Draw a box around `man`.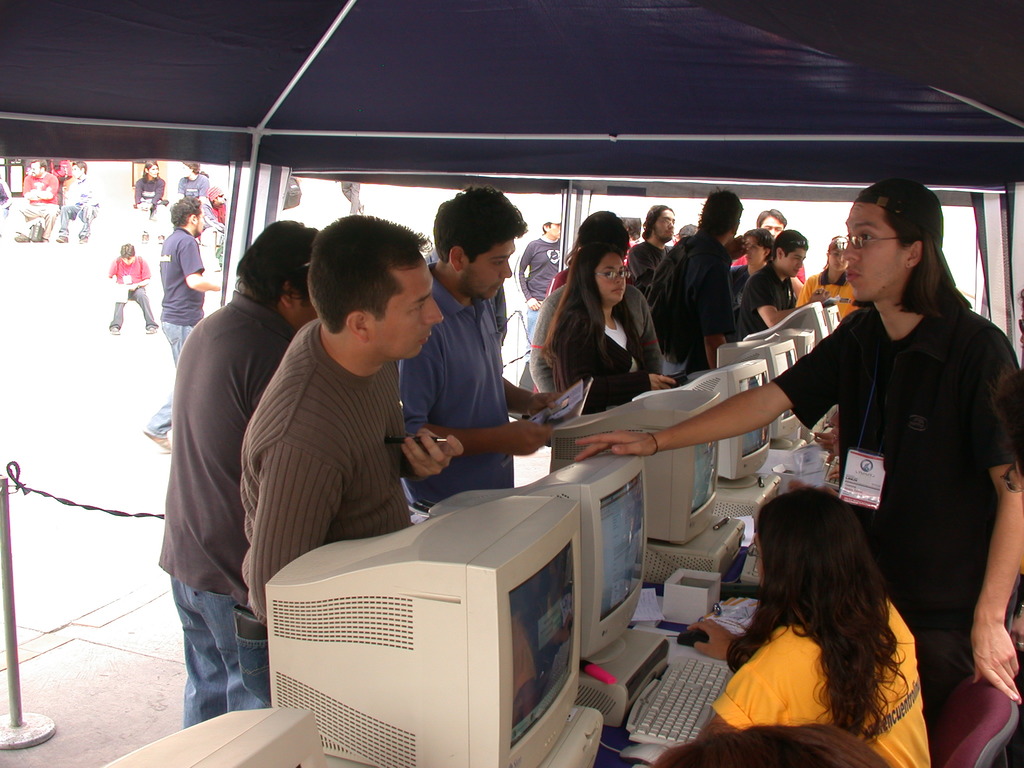
pyautogui.locateOnScreen(147, 194, 252, 458).
